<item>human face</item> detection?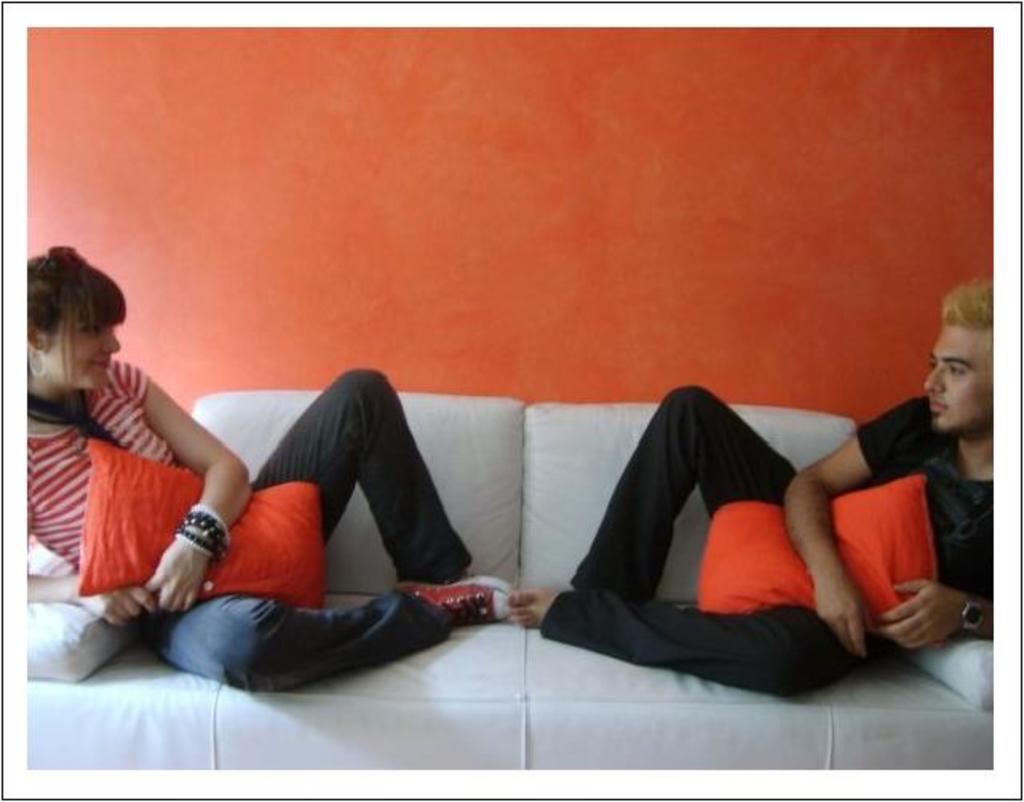
pyautogui.locateOnScreen(930, 324, 990, 433)
